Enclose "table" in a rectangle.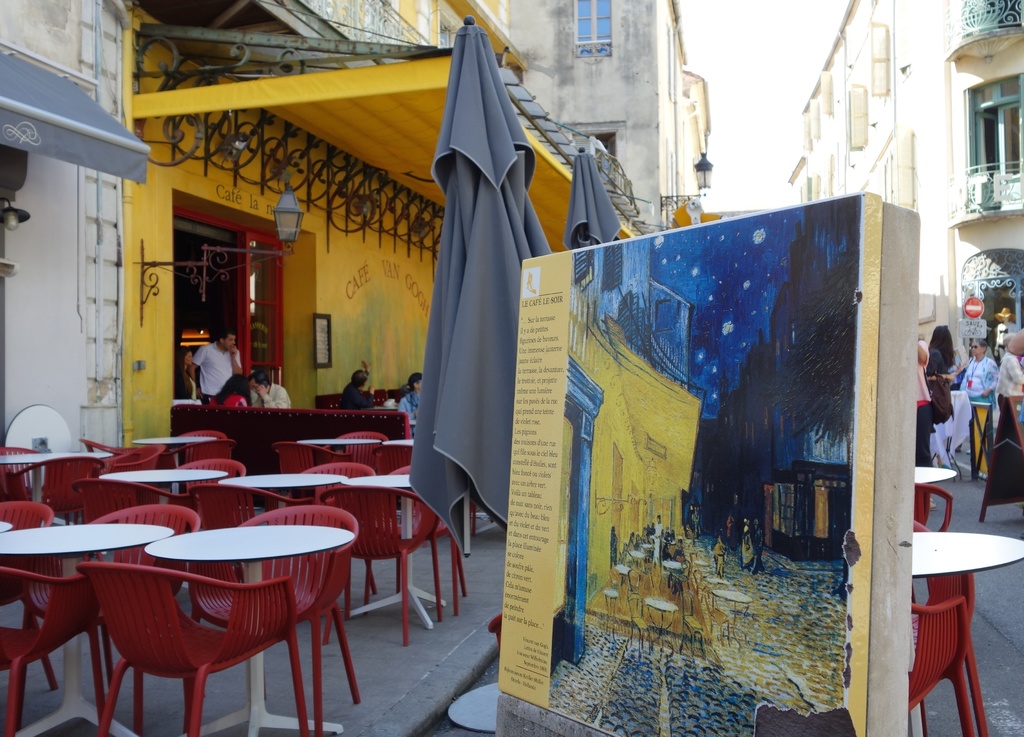
bbox=(300, 438, 377, 458).
